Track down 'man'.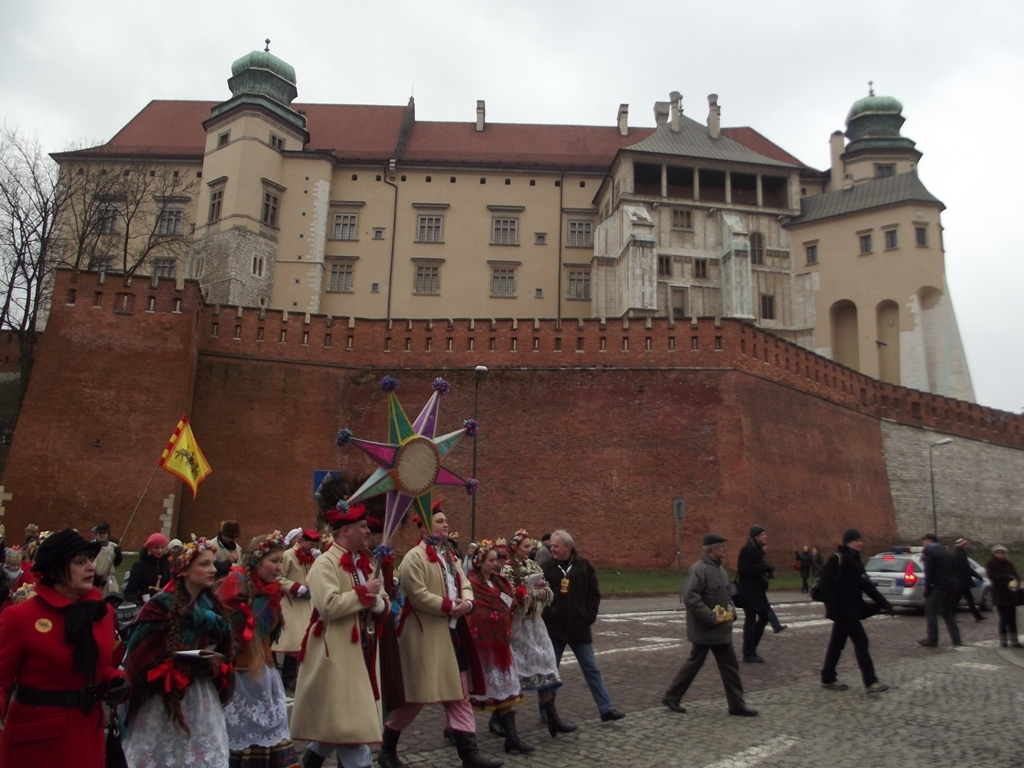
Tracked to (left=86, top=527, right=124, bottom=597).
